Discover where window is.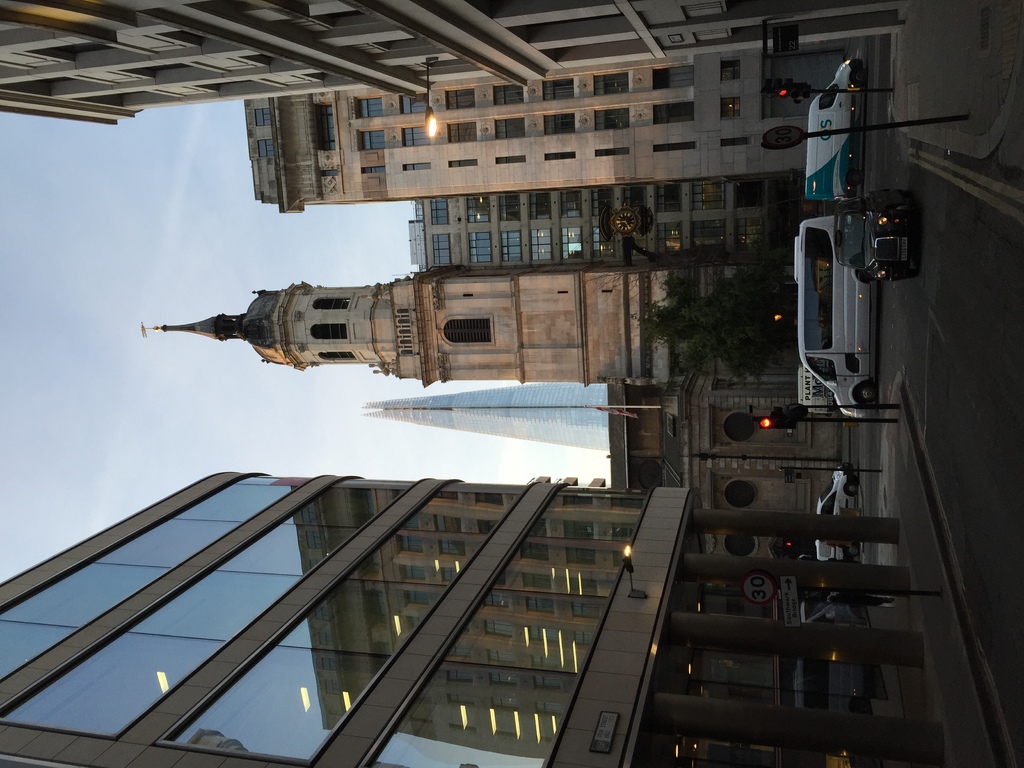
Discovered at x1=596 y1=102 x2=632 y2=134.
